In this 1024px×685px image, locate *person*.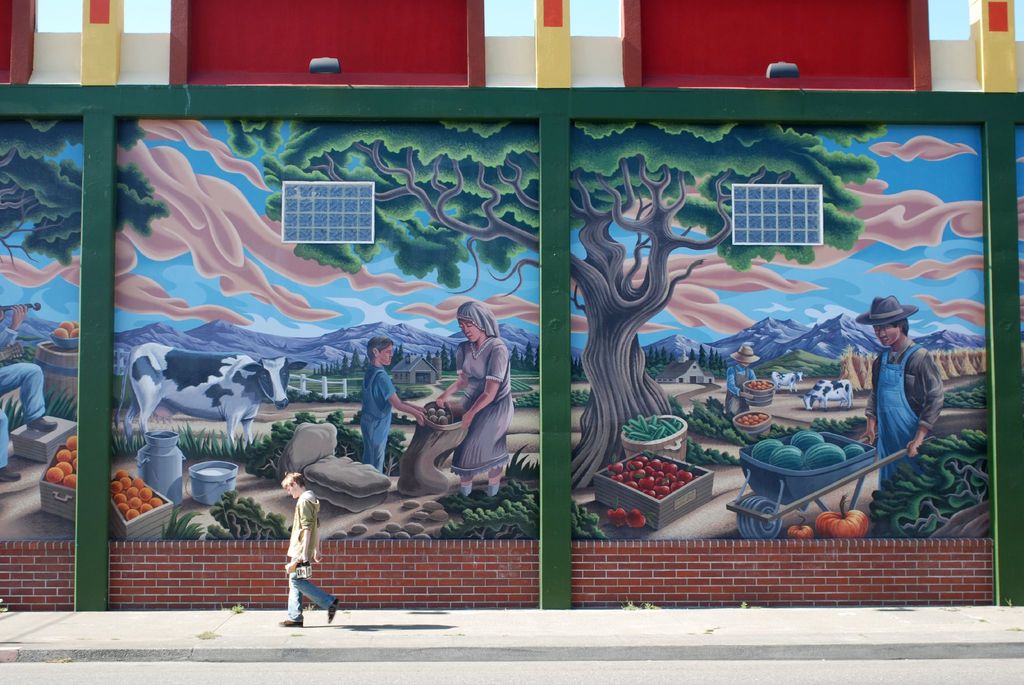
Bounding box: crop(0, 303, 63, 488).
